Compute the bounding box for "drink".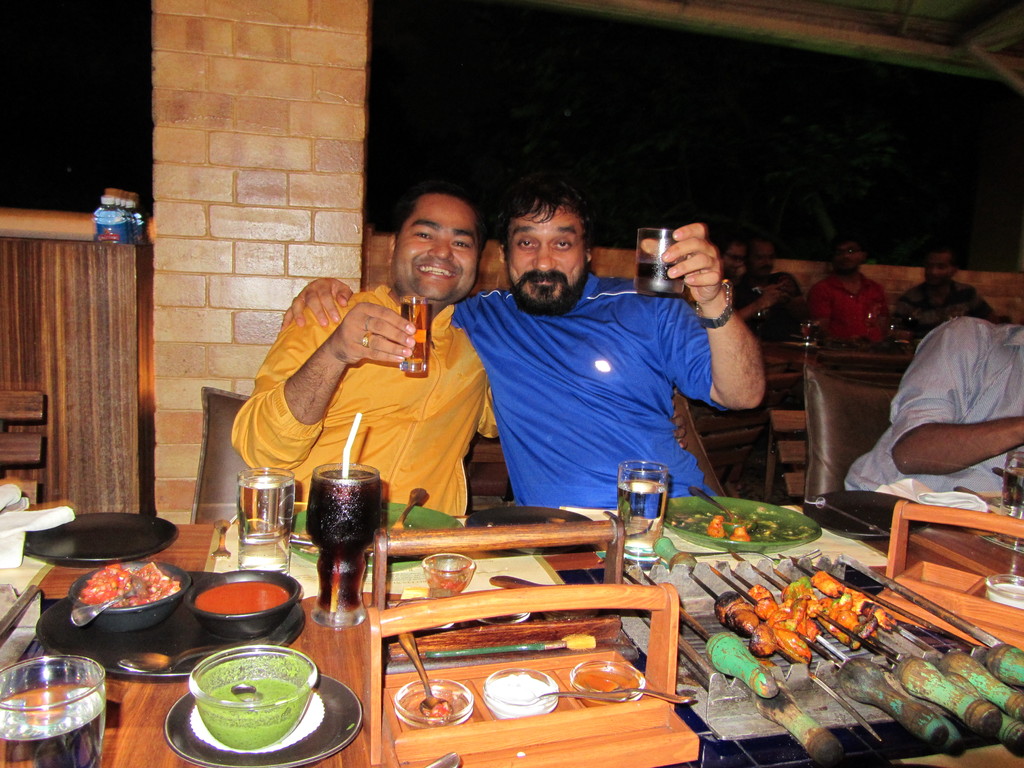
rect(243, 481, 287, 543).
